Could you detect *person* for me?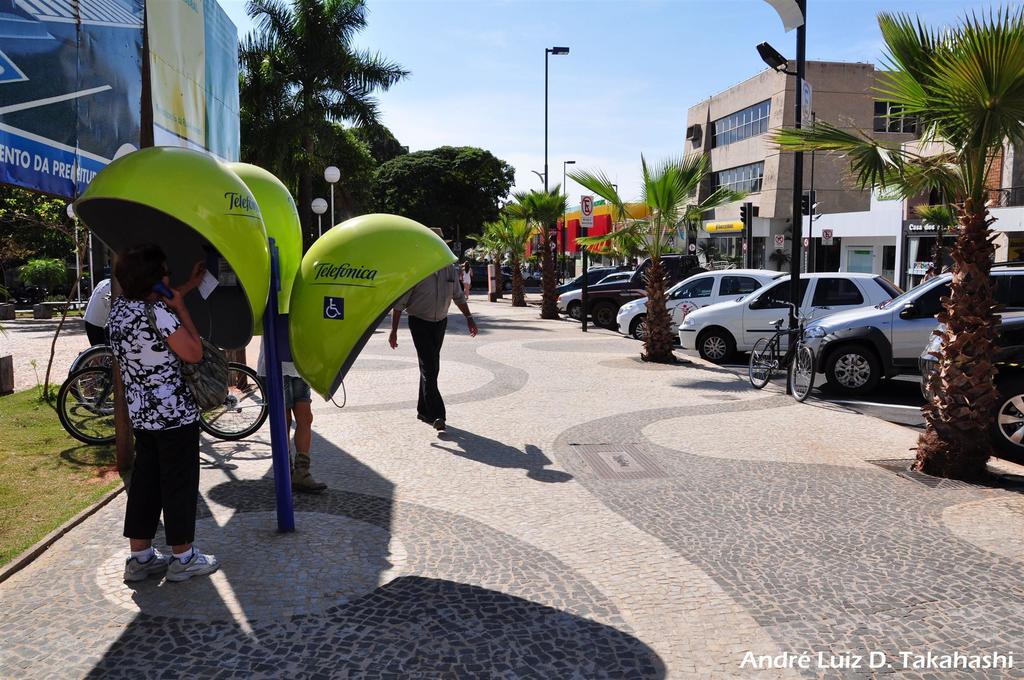
Detection result: {"x1": 387, "y1": 232, "x2": 479, "y2": 429}.
